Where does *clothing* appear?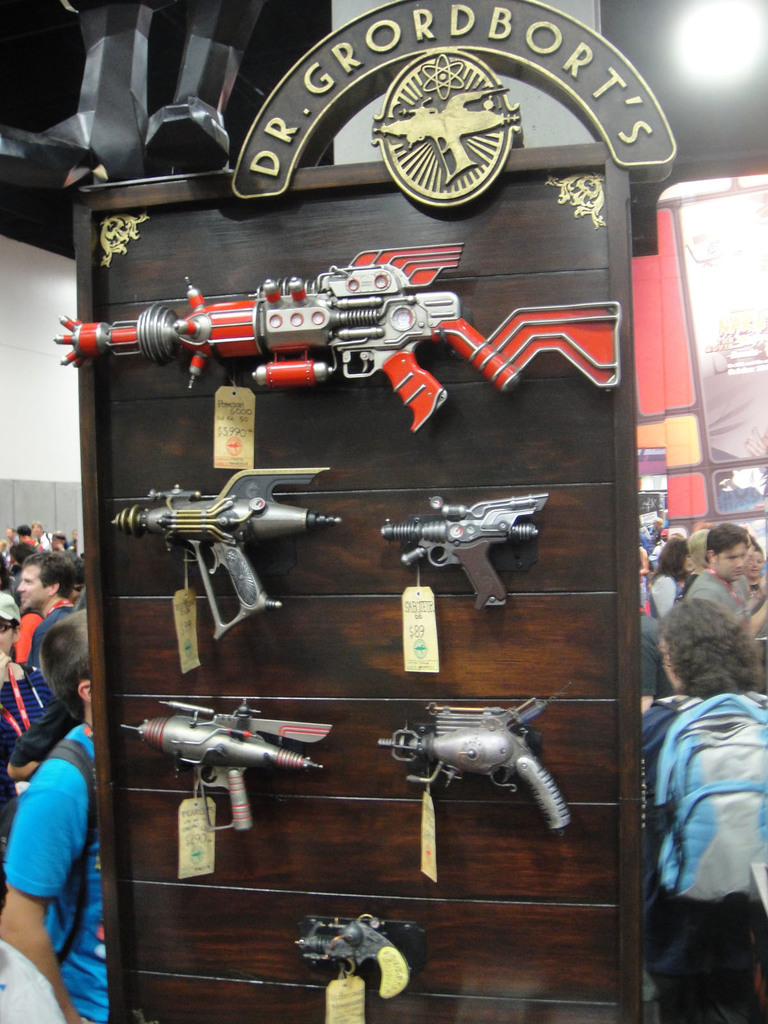
Appears at region(645, 564, 680, 619).
